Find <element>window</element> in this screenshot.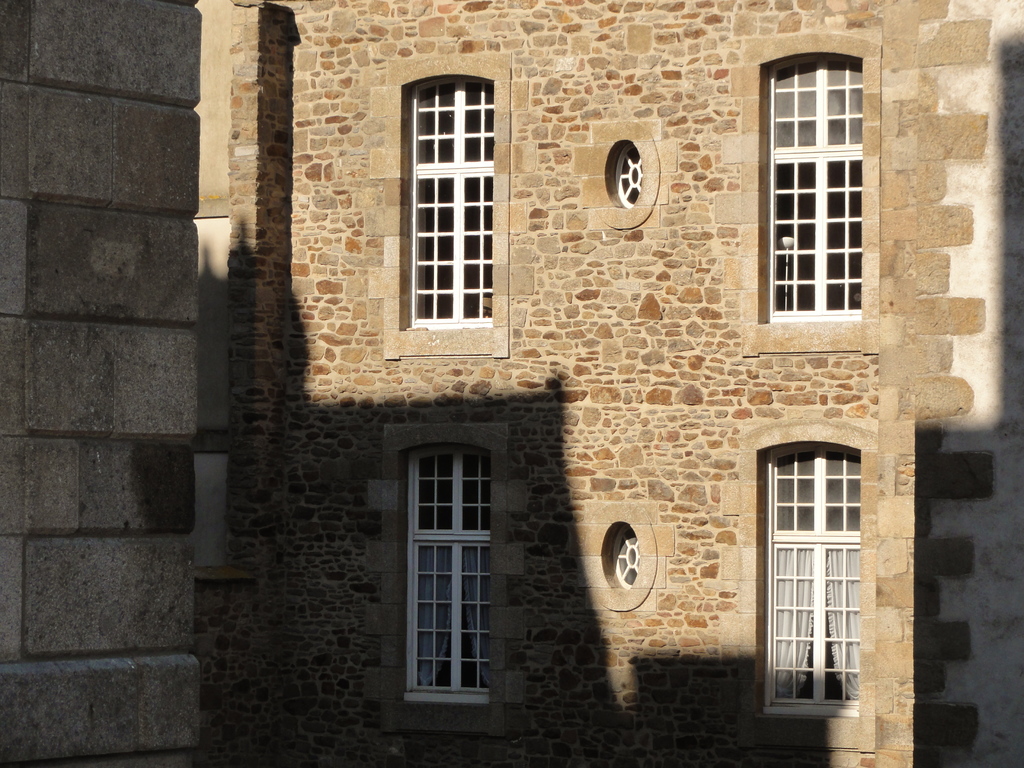
The bounding box for <element>window</element> is (x1=755, y1=413, x2=872, y2=715).
